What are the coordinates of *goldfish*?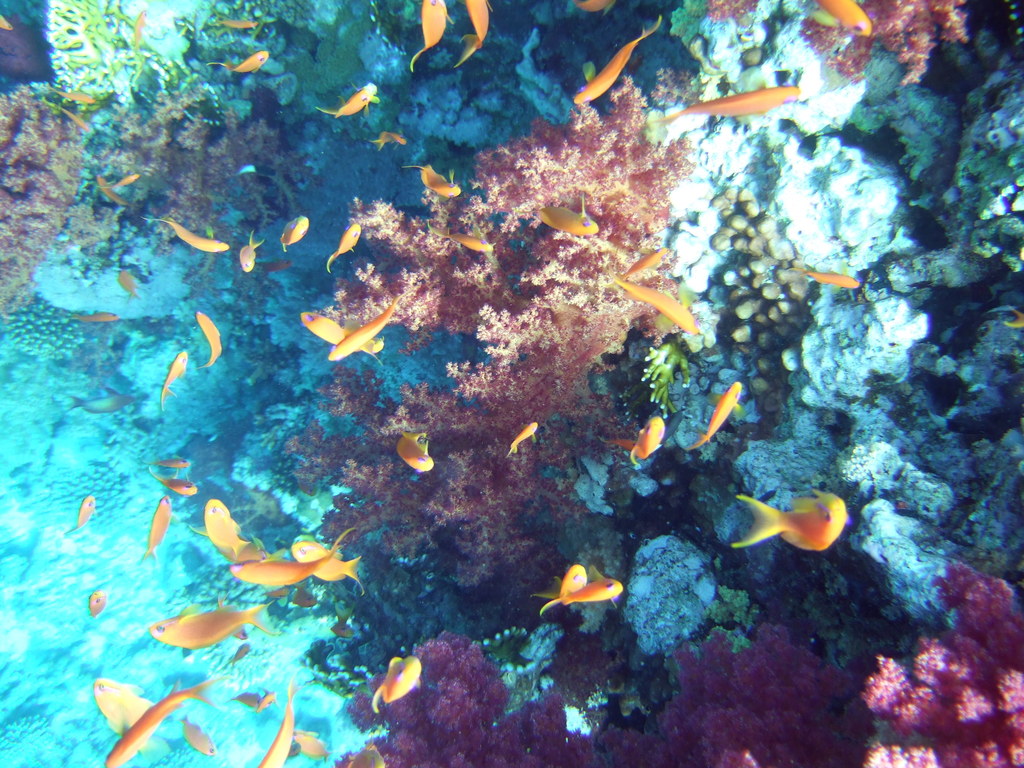
locate(599, 436, 639, 449).
